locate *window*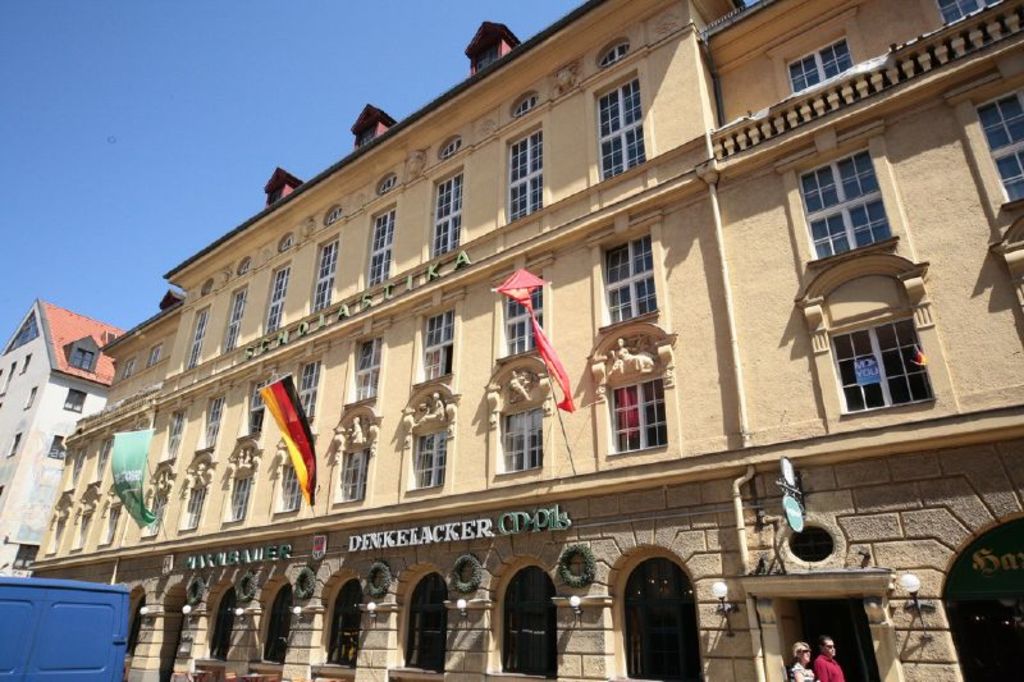
[x1=179, y1=480, x2=207, y2=536]
